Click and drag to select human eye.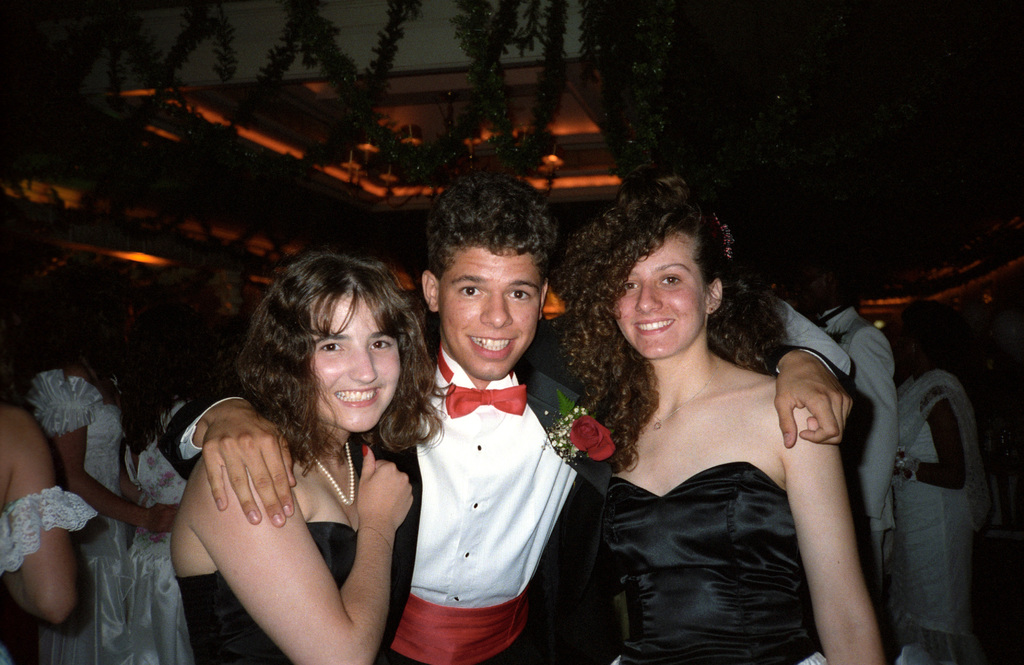
Selection: [x1=506, y1=286, x2=532, y2=302].
